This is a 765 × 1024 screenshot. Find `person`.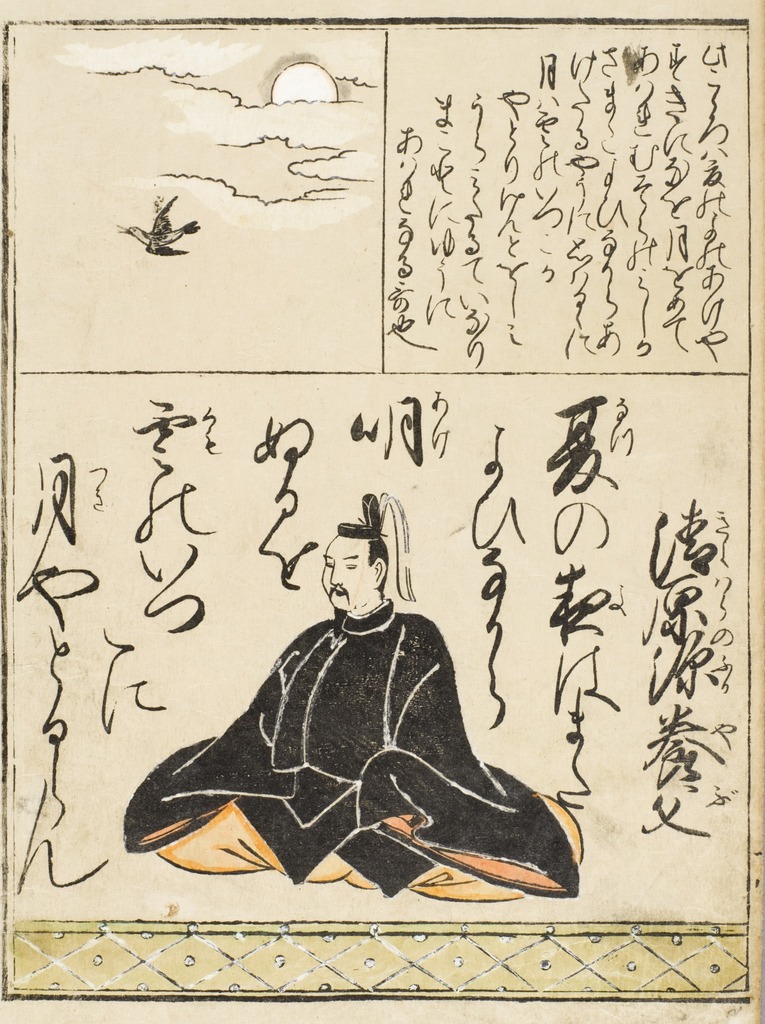
Bounding box: <box>125,493,585,902</box>.
